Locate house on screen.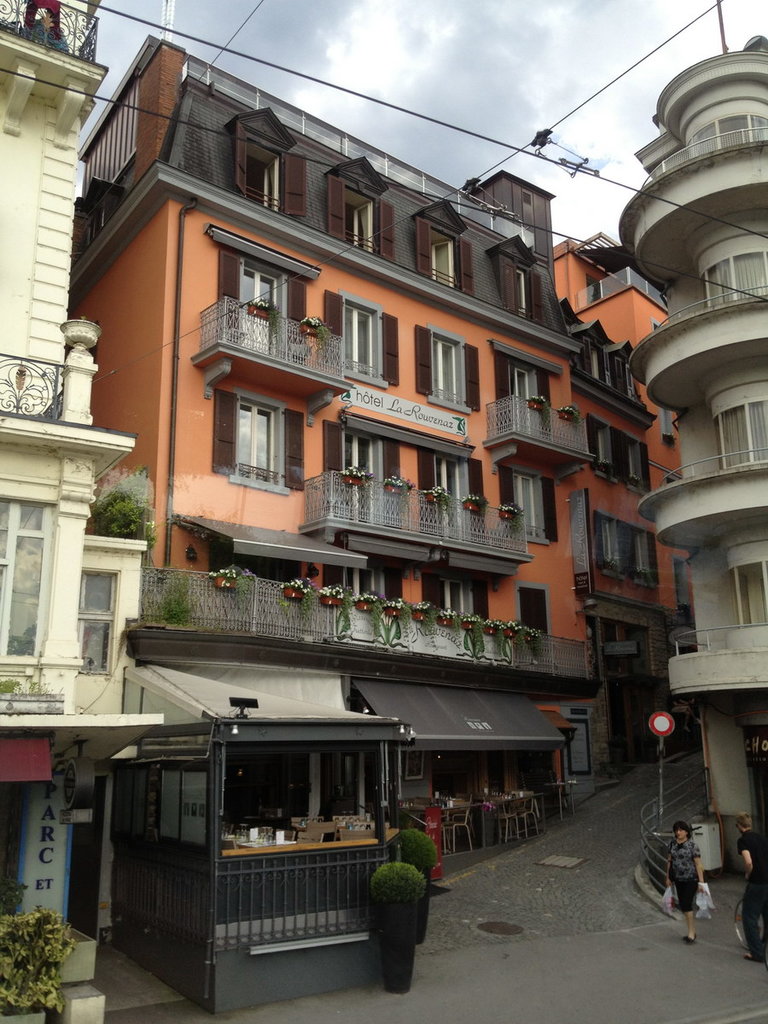
On screen at 0:0:146:1023.
